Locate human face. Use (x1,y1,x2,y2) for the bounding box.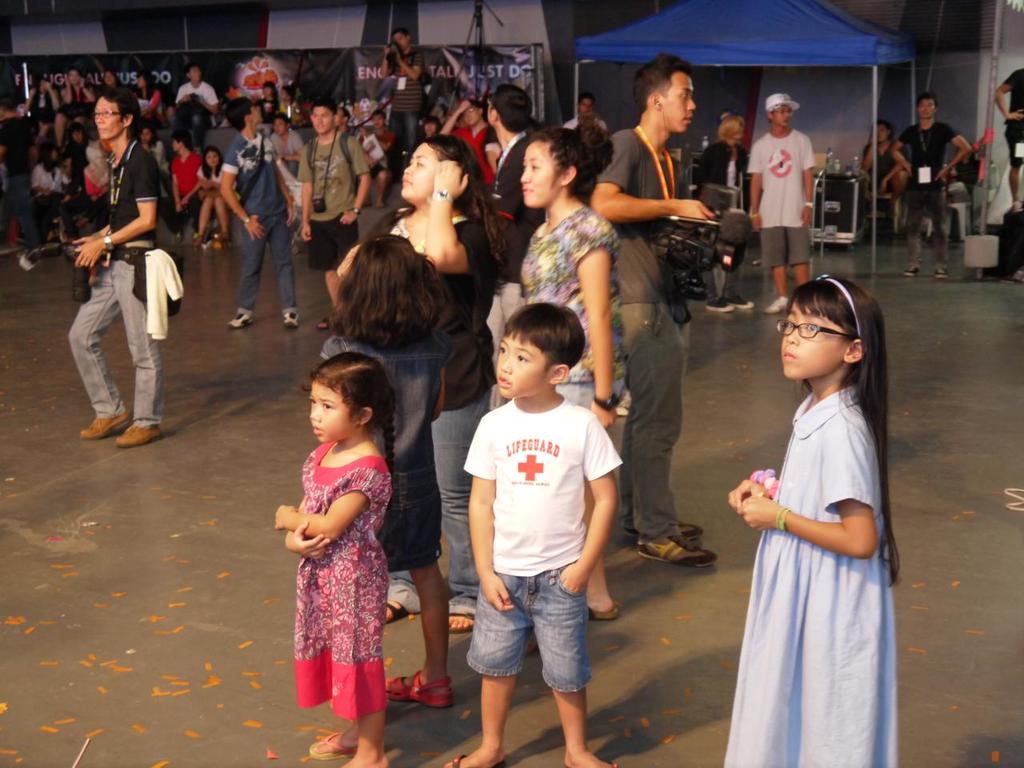
(878,126,890,143).
